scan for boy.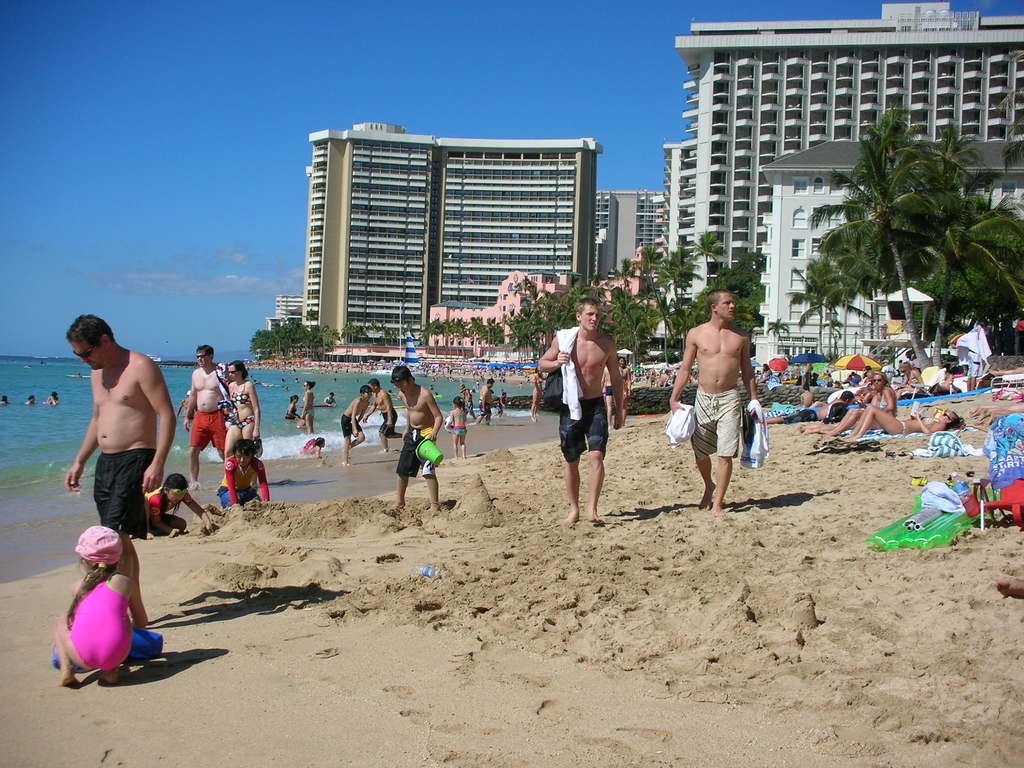
Scan result: region(369, 378, 401, 454).
